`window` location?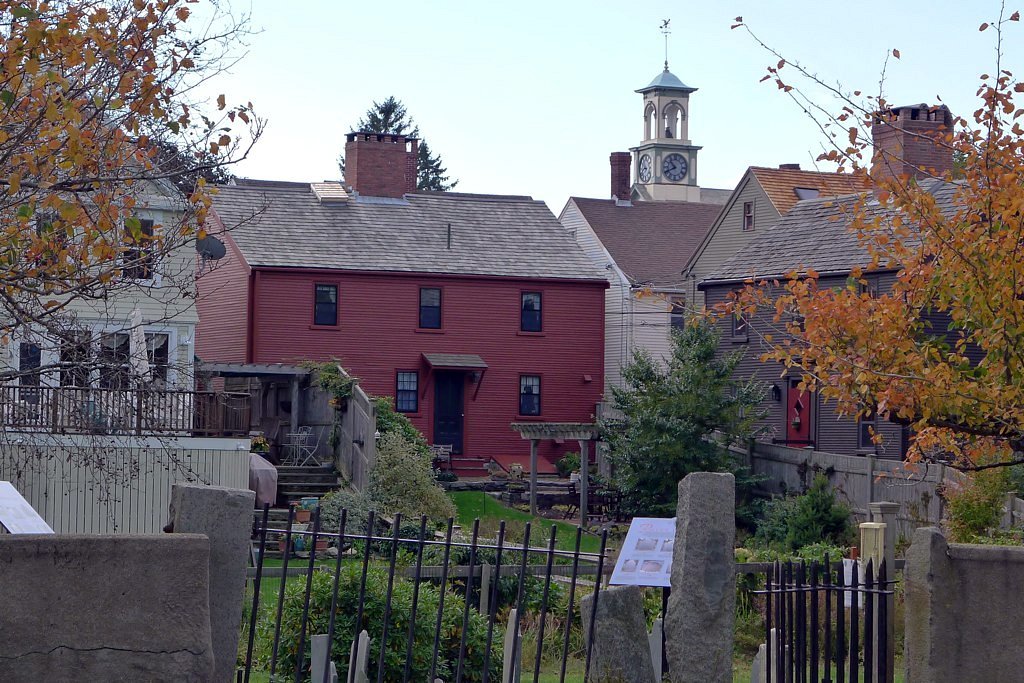
143 334 164 400
